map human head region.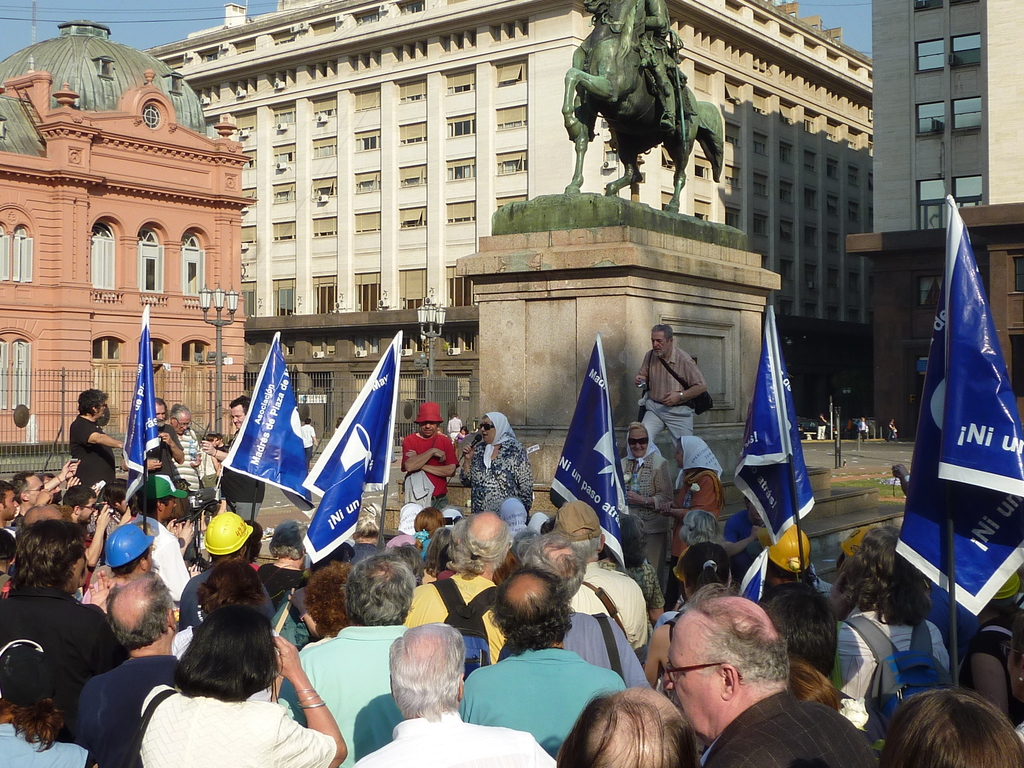
Mapped to {"x1": 759, "y1": 581, "x2": 841, "y2": 678}.
